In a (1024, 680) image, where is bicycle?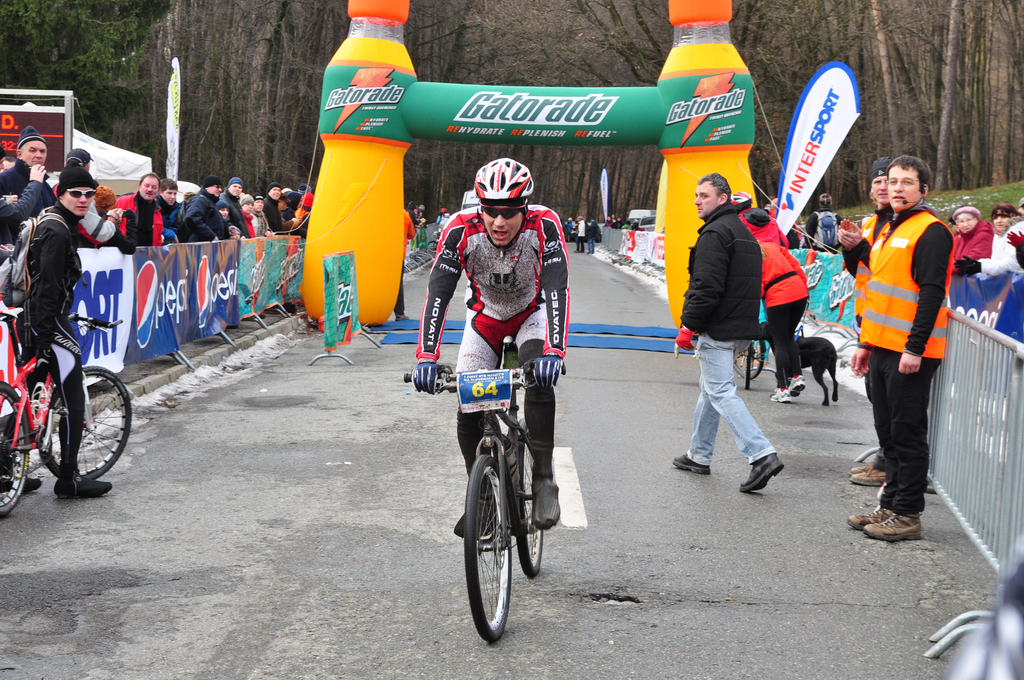
locate(429, 229, 444, 253).
